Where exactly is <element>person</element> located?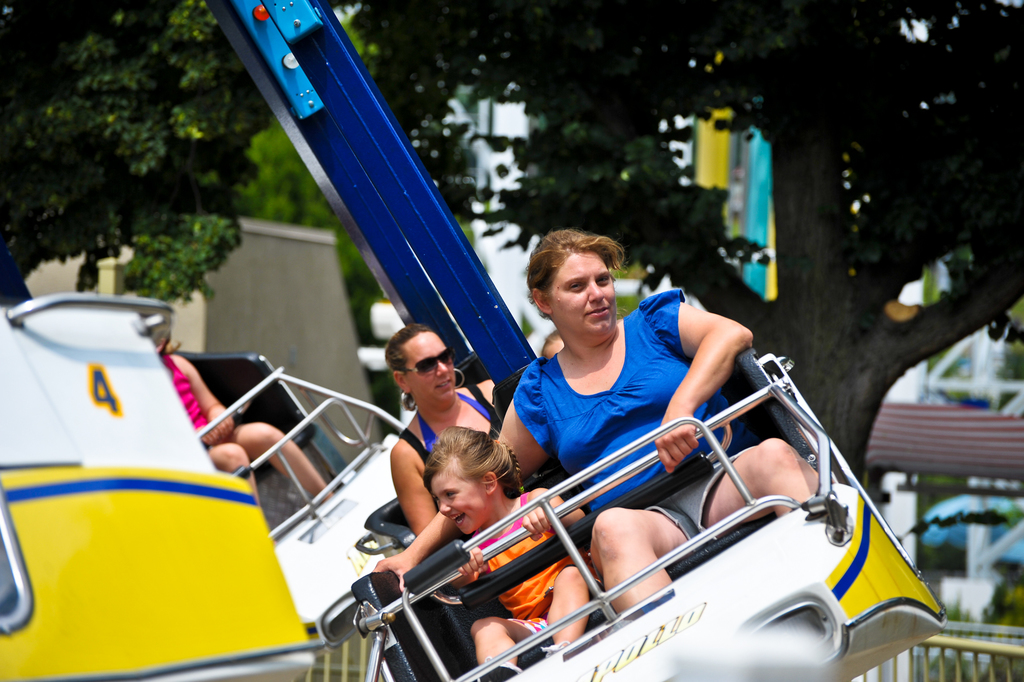
Its bounding box is bbox(540, 331, 565, 361).
